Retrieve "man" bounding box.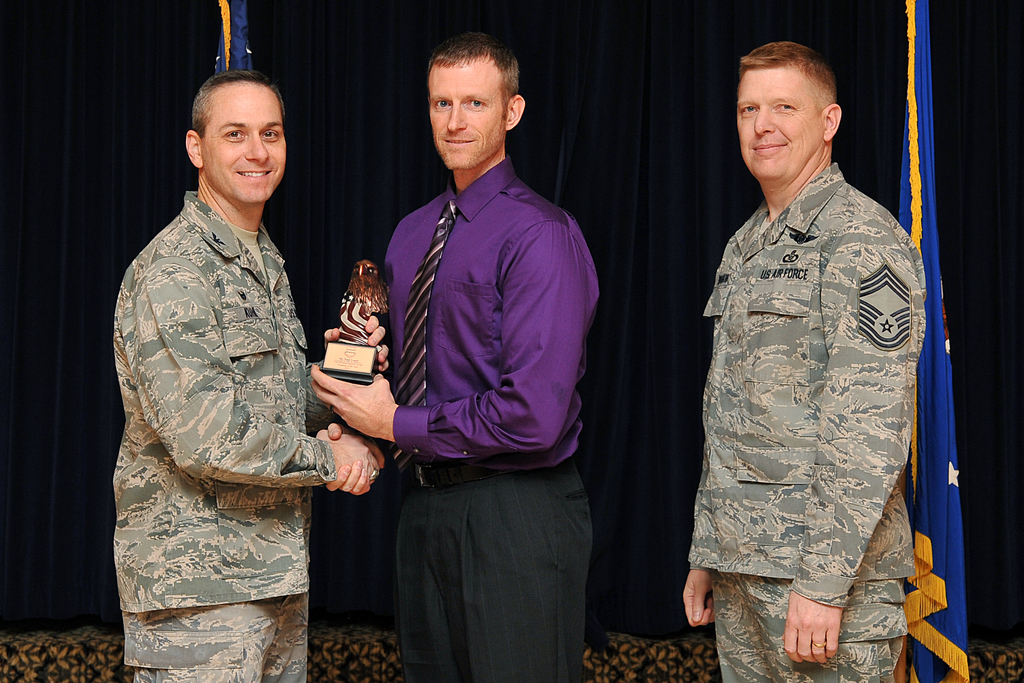
Bounding box: 338/35/616/665.
